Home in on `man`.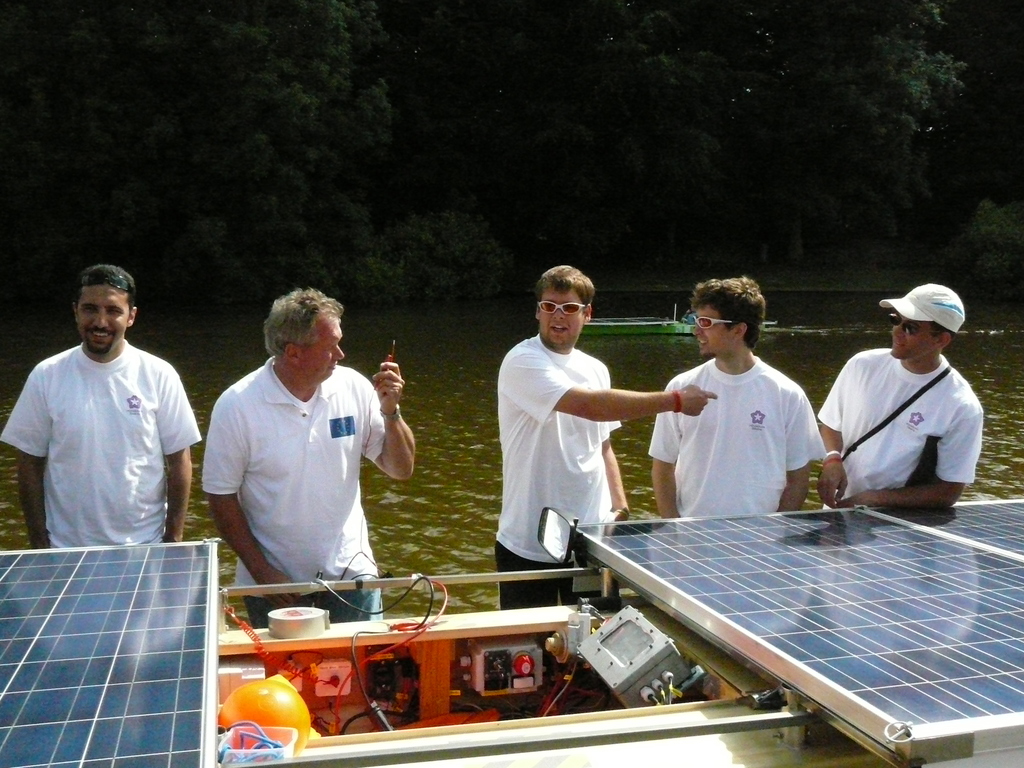
Homed in at 493:264:725:607.
